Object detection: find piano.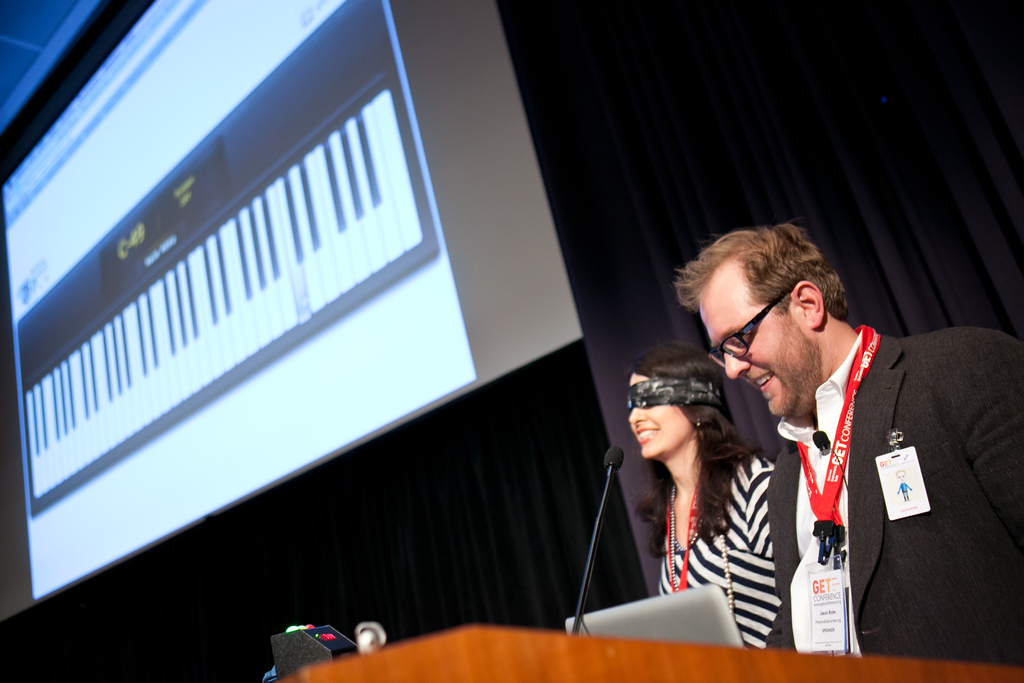
bbox=[9, 0, 434, 522].
